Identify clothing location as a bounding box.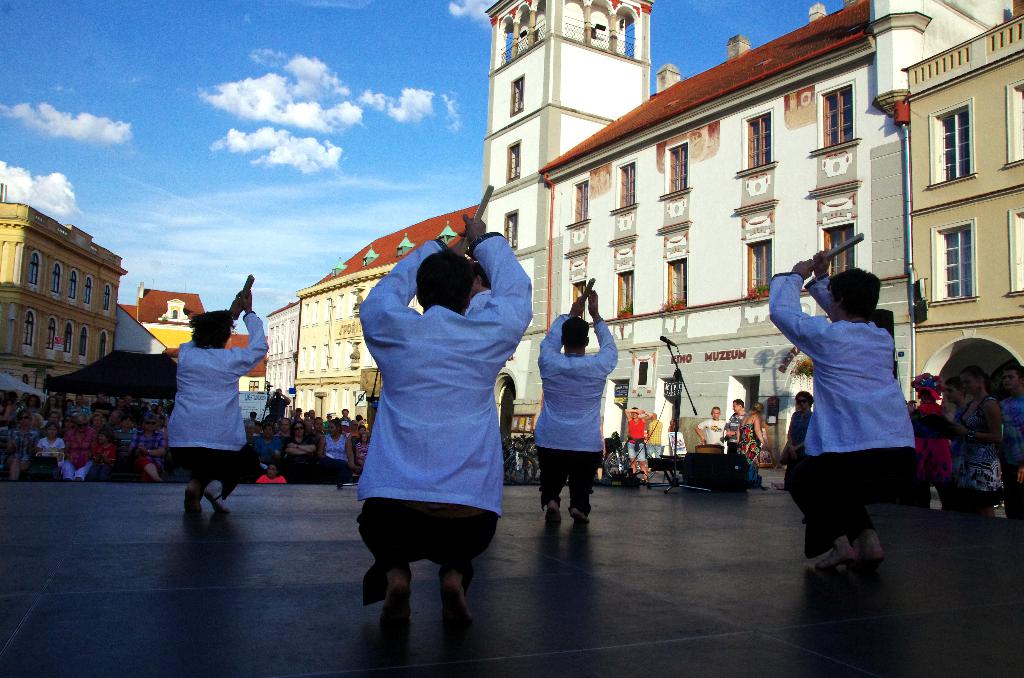
x1=957 y1=392 x2=1004 y2=499.
